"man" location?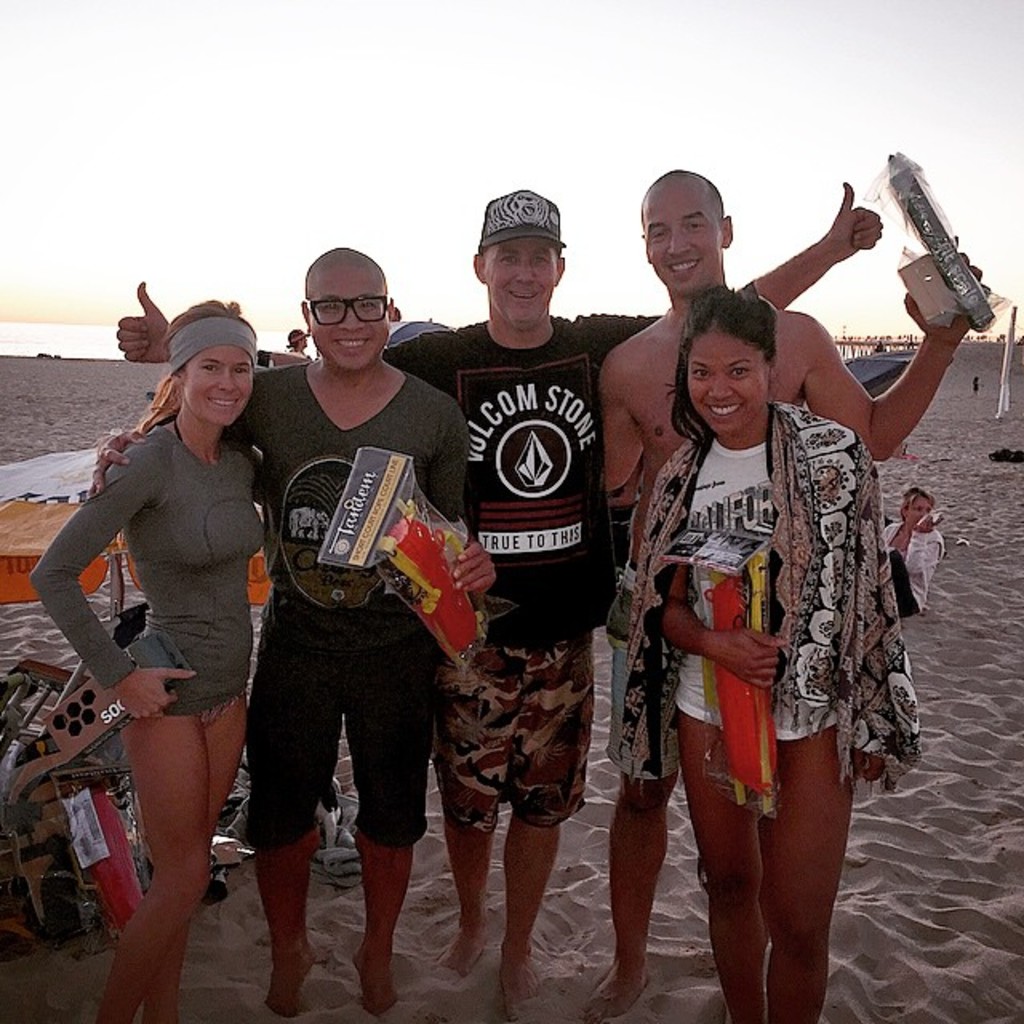
597/166/990/1022
